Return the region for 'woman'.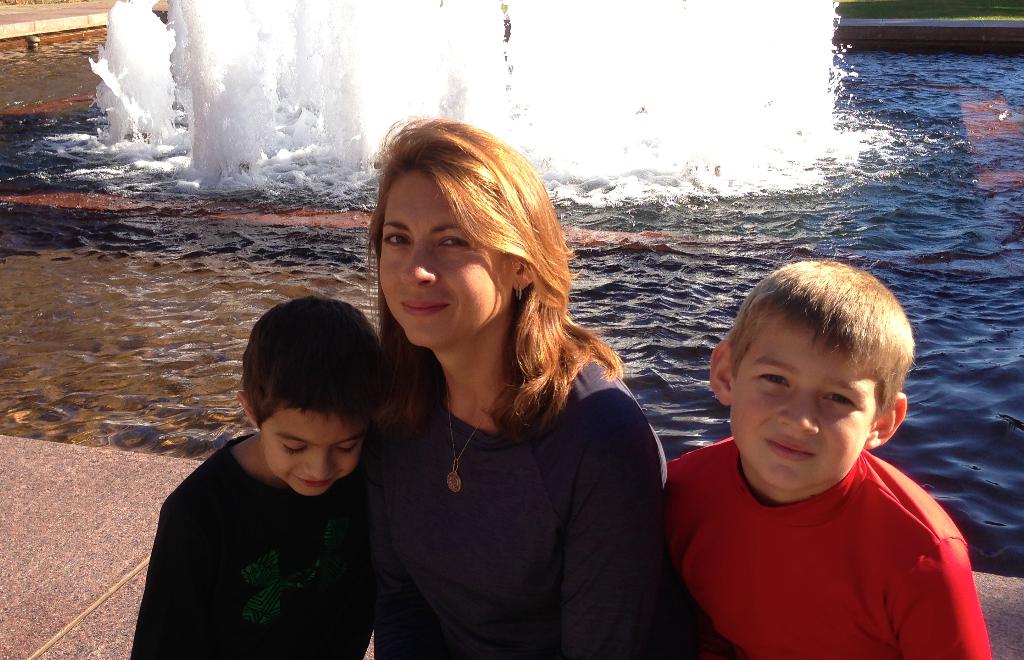
select_region(344, 142, 659, 659).
